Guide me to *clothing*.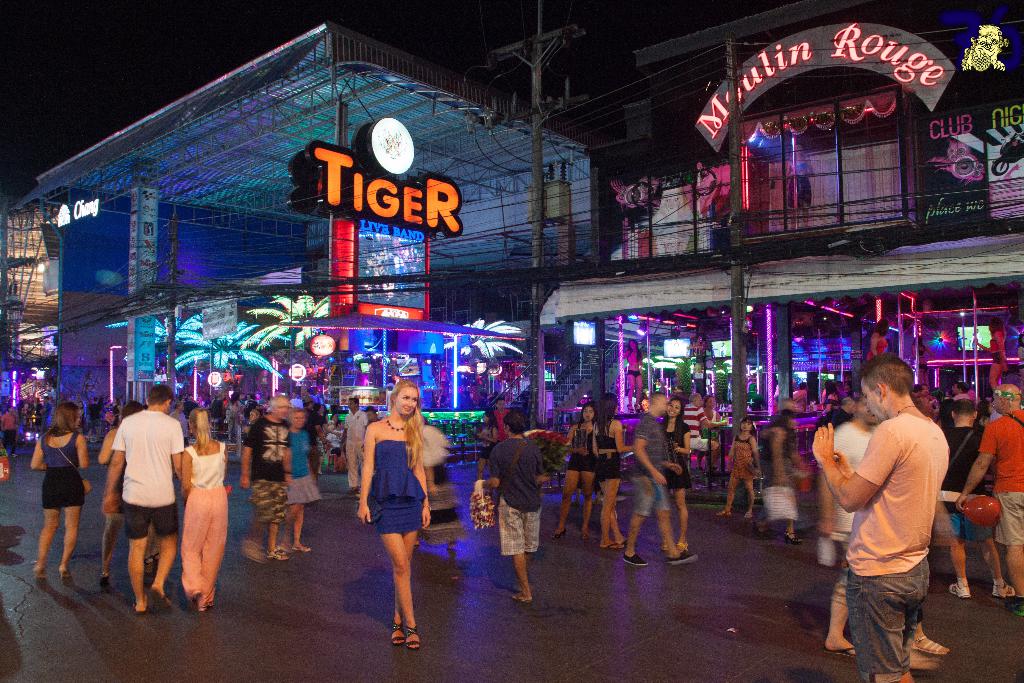
Guidance: (left=757, top=418, right=801, bottom=524).
